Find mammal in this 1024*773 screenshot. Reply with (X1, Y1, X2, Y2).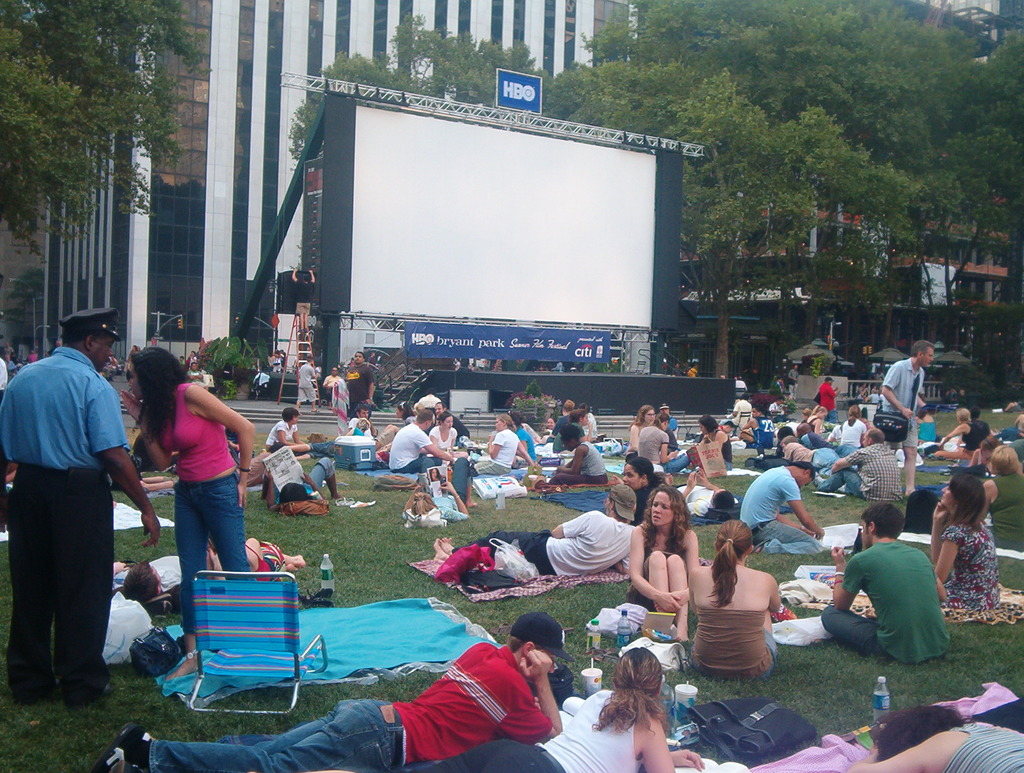
(428, 465, 442, 476).
